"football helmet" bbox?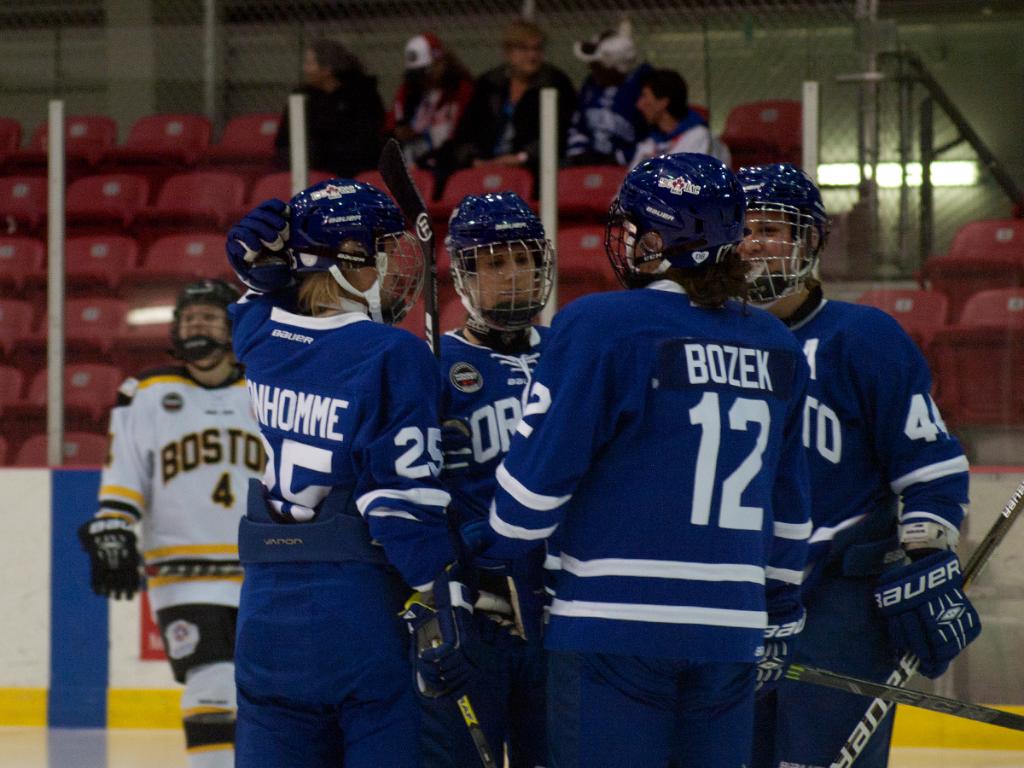
box(452, 180, 551, 321)
